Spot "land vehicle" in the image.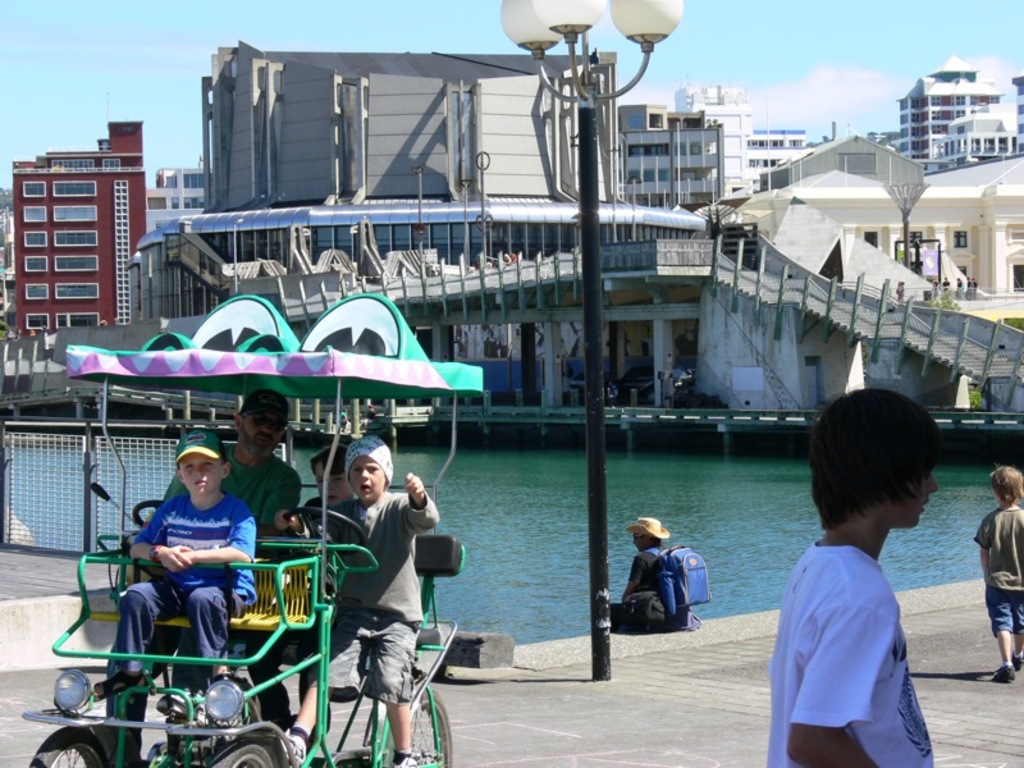
"land vehicle" found at 18, 292, 488, 767.
